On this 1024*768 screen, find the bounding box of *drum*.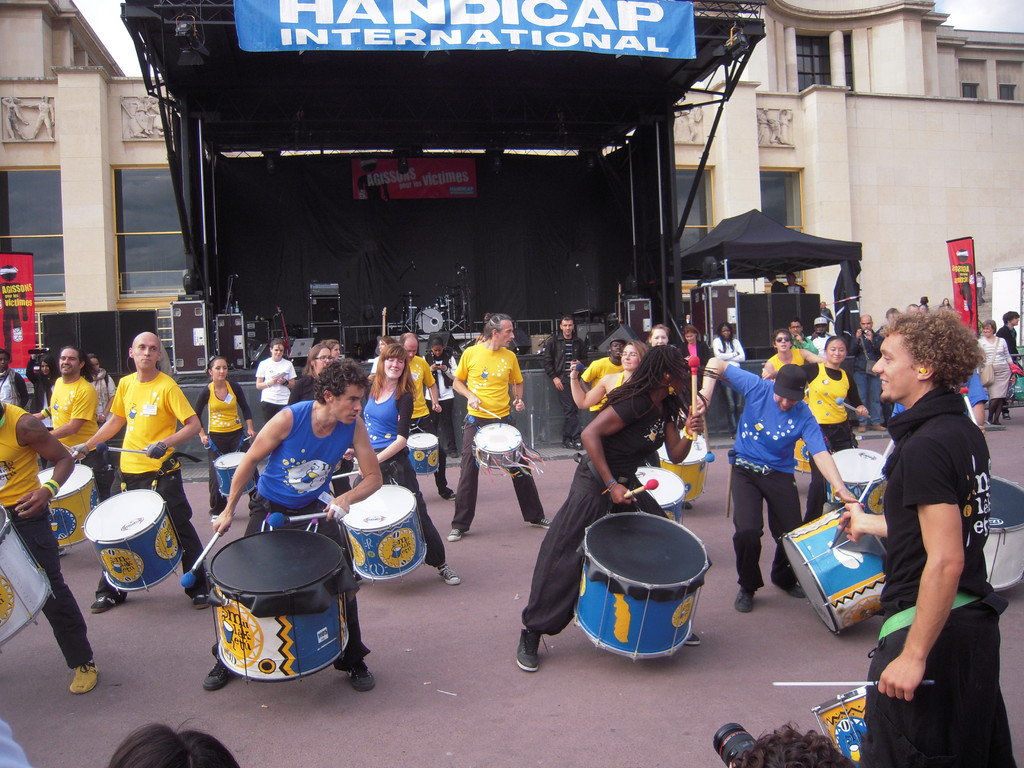
Bounding box: x1=0 y1=506 x2=57 y2=650.
